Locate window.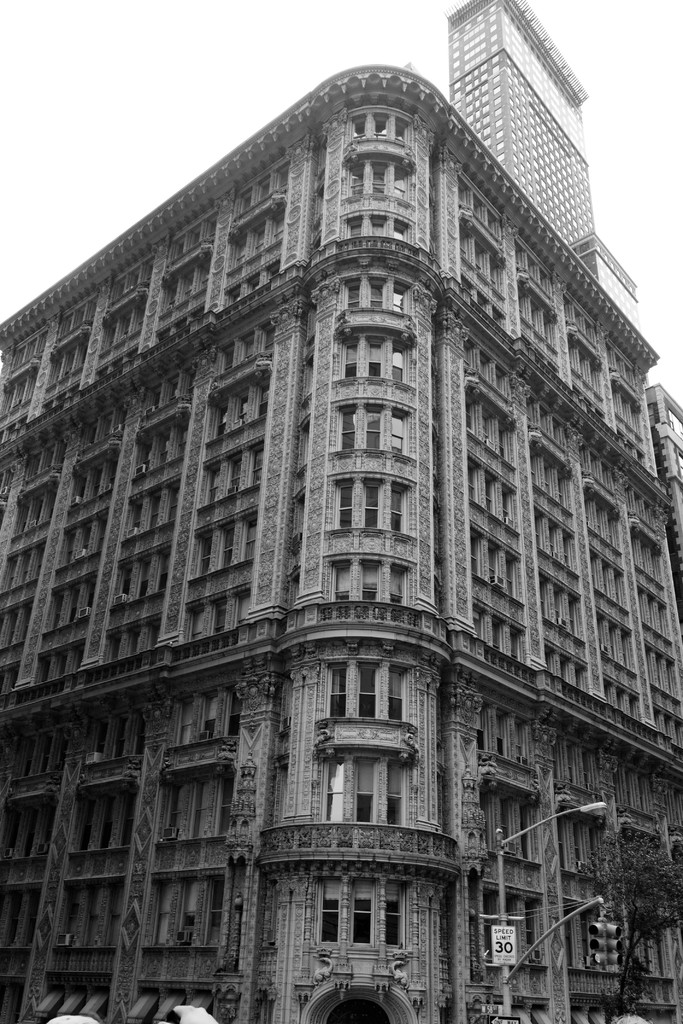
Bounding box: box(601, 673, 643, 722).
